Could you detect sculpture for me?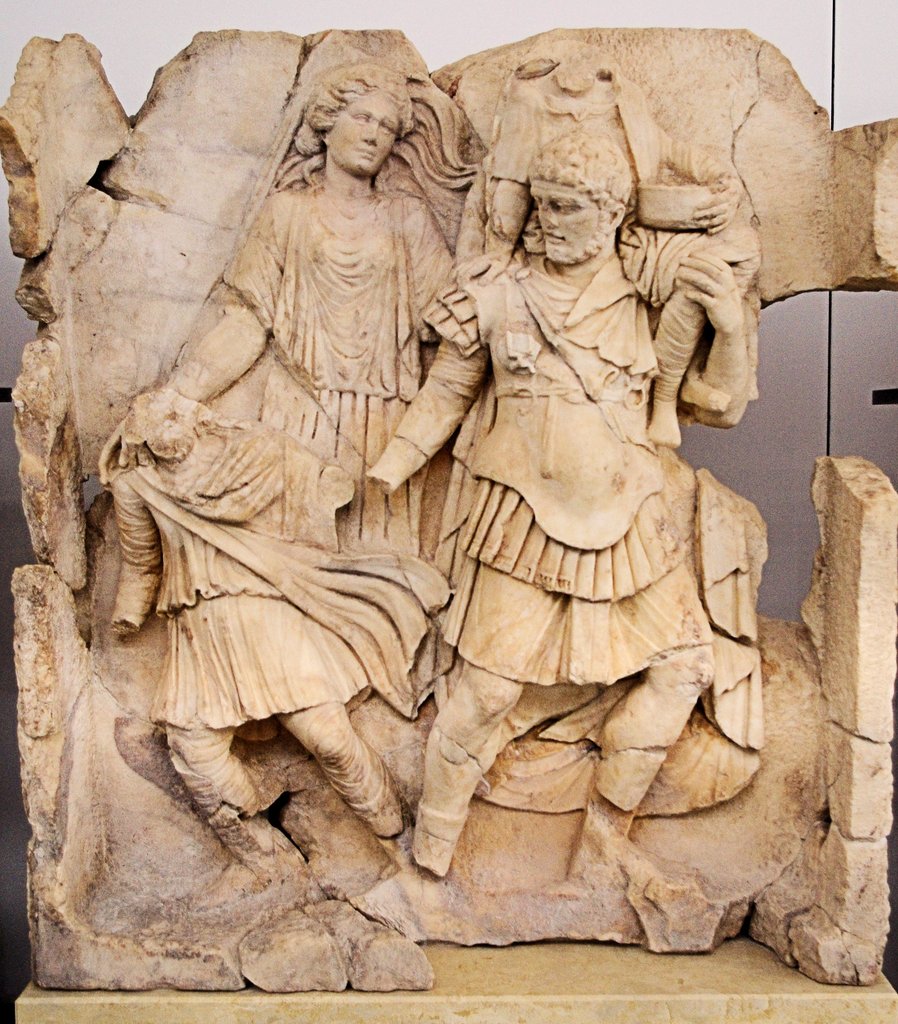
Detection result: (x1=148, y1=54, x2=495, y2=717).
